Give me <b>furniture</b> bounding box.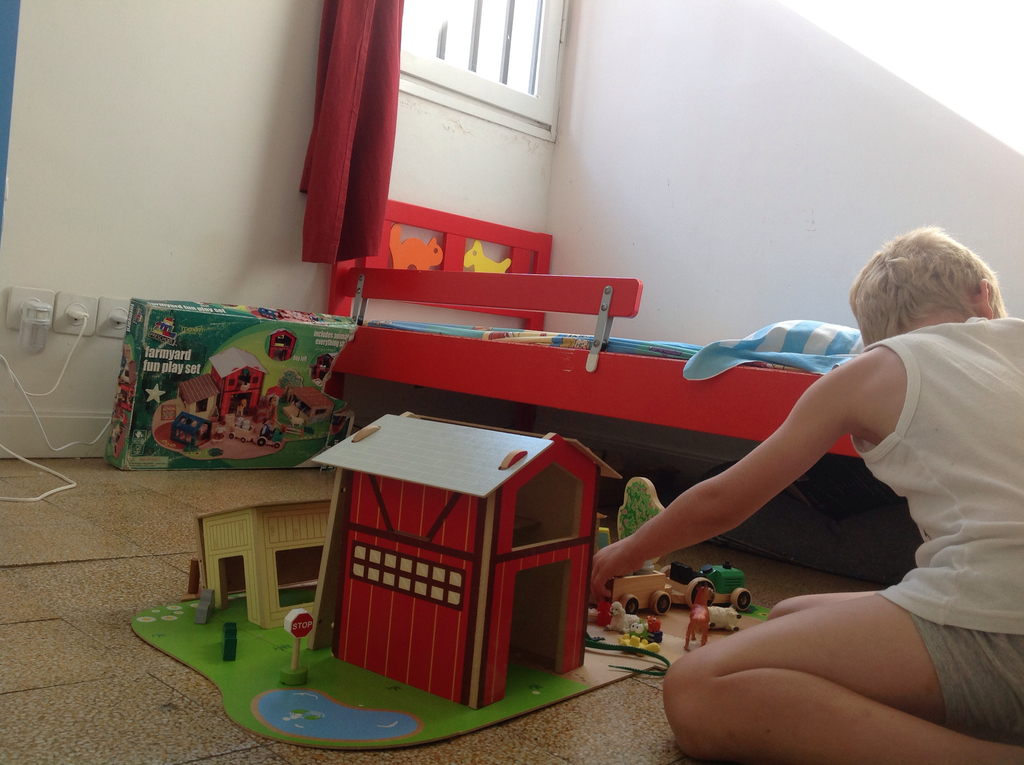
321,194,864,459.
